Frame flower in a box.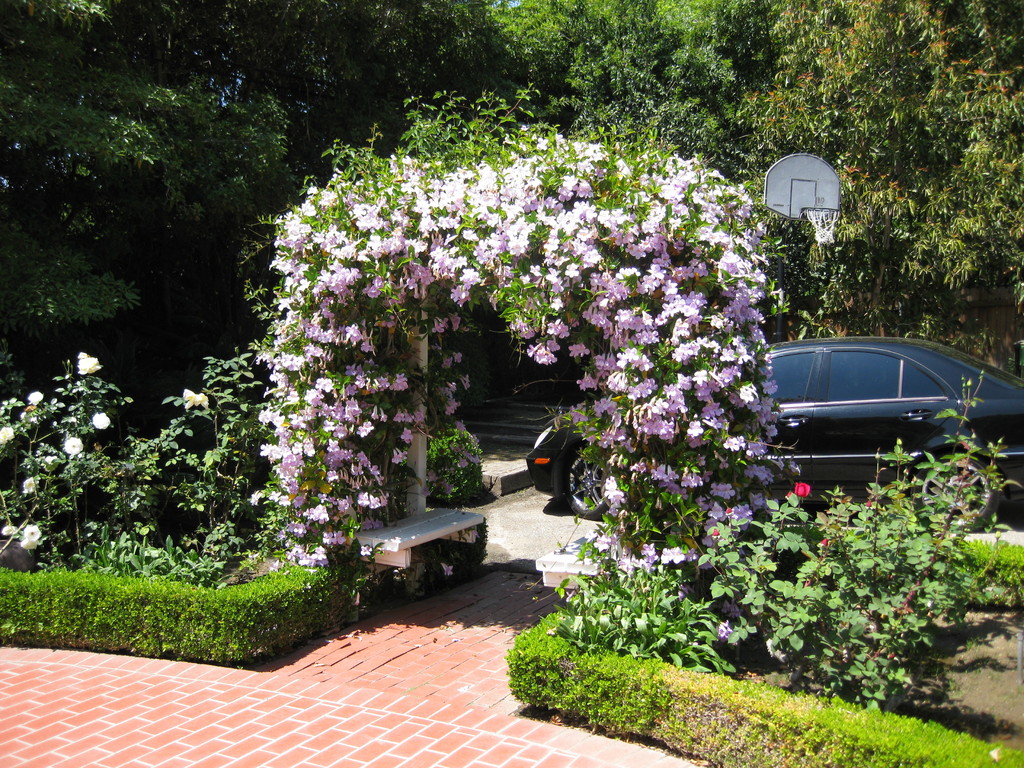
[left=22, top=522, right=42, bottom=540].
